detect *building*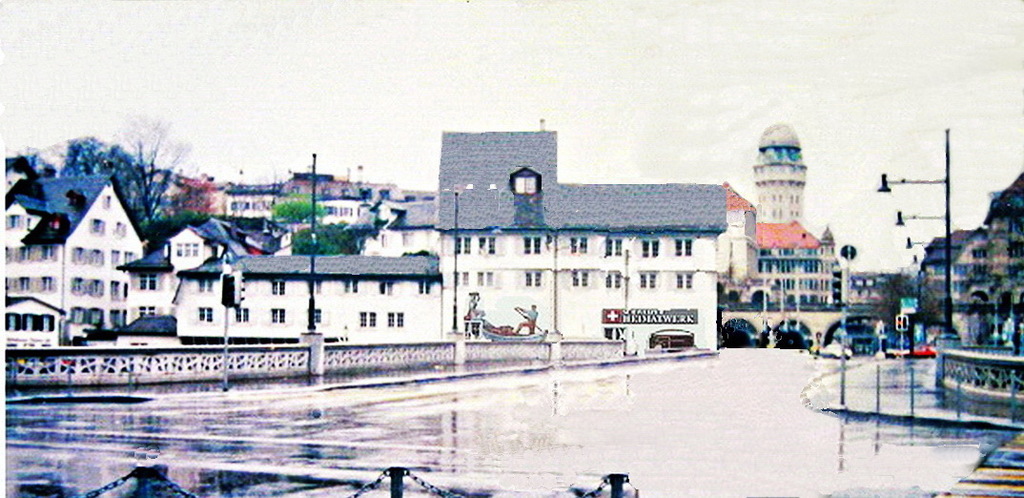
{"left": 0, "top": 114, "right": 1023, "bottom": 404}
